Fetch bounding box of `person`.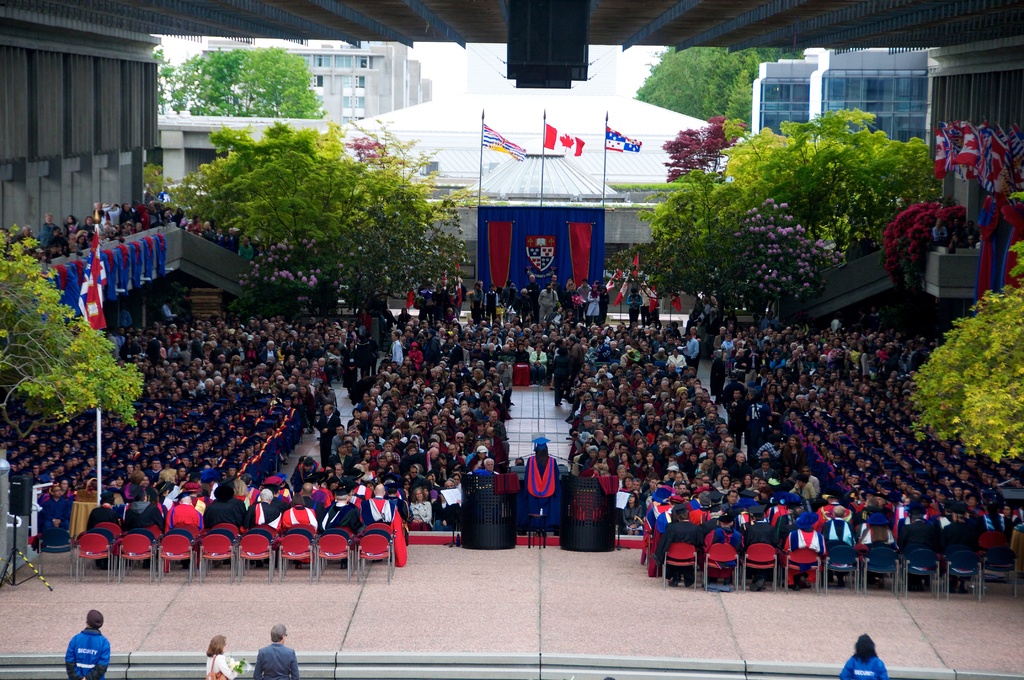
Bbox: 362/480/394/522.
